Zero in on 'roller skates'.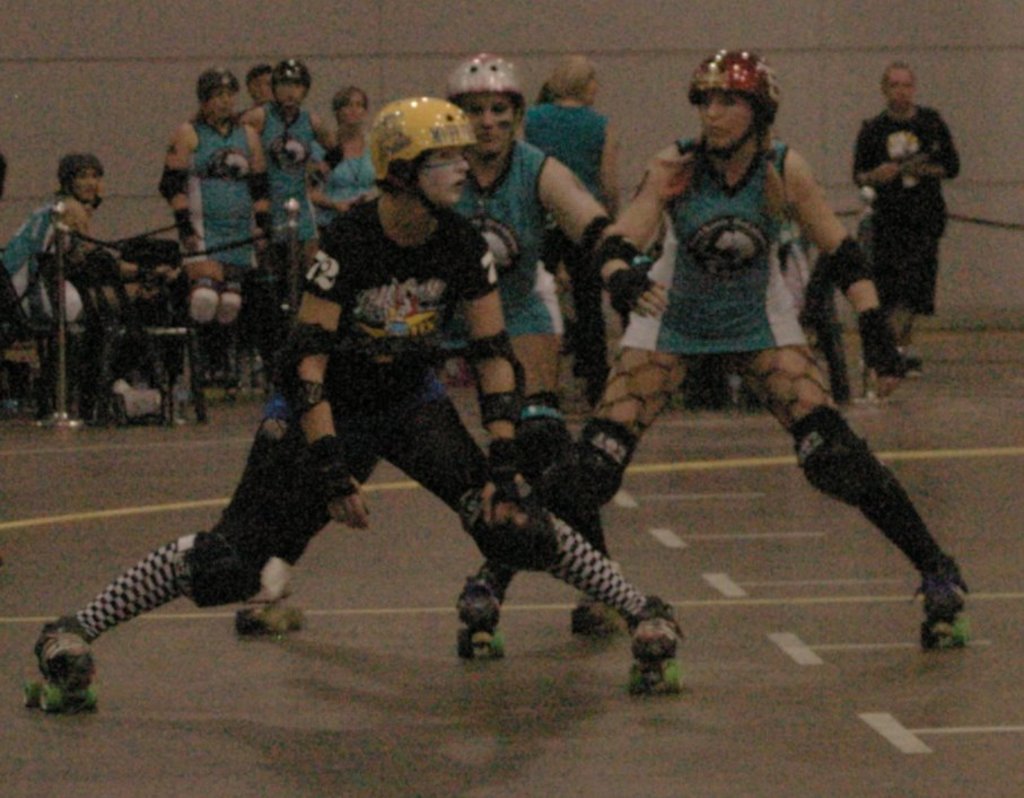
Zeroed in: pyautogui.locateOnScreen(905, 556, 975, 649).
